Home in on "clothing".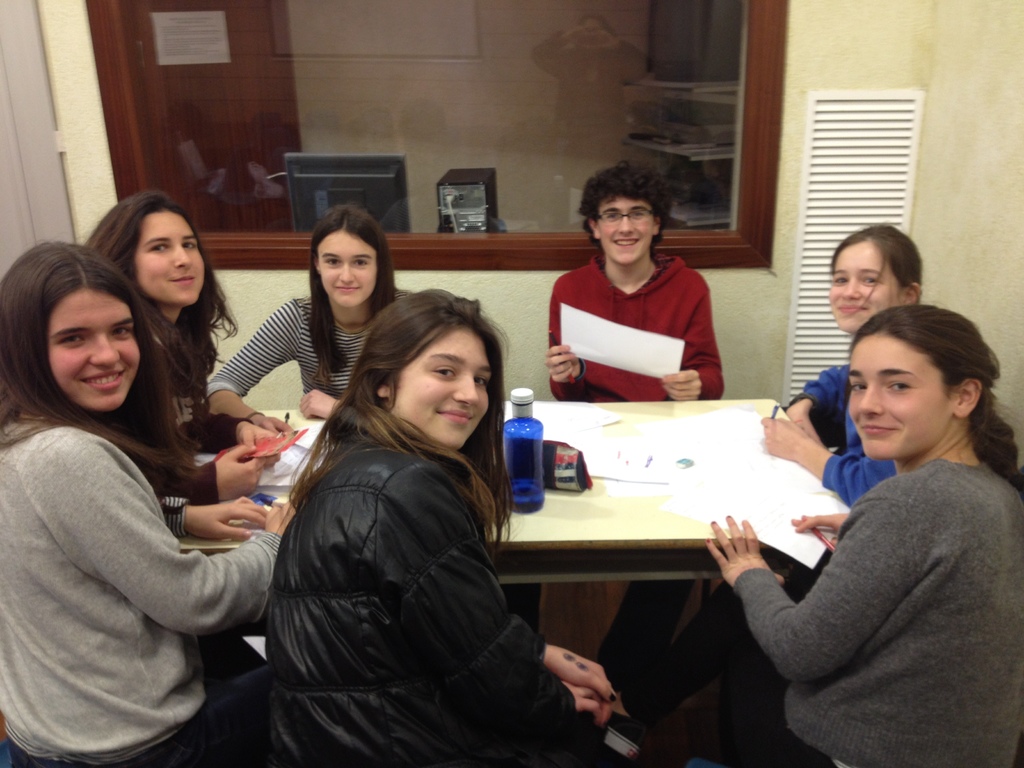
Homed in at region(263, 291, 547, 762).
